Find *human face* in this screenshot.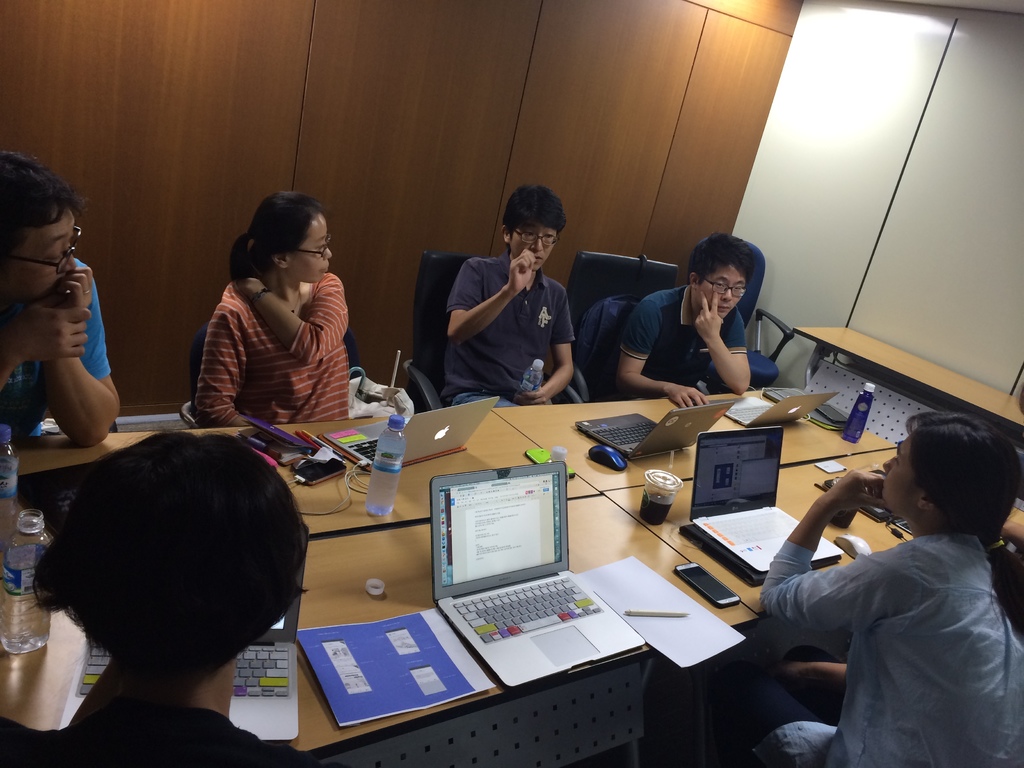
The bounding box for *human face* is bbox(506, 216, 559, 270).
